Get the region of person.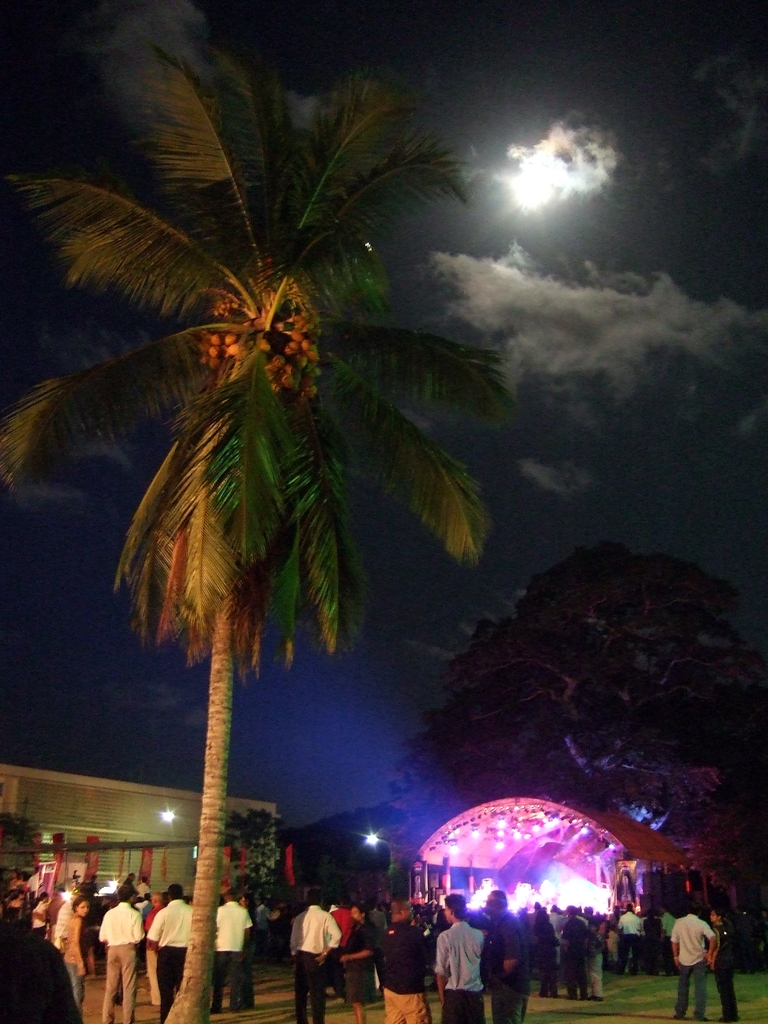
x1=217 y1=881 x2=255 y2=1012.
